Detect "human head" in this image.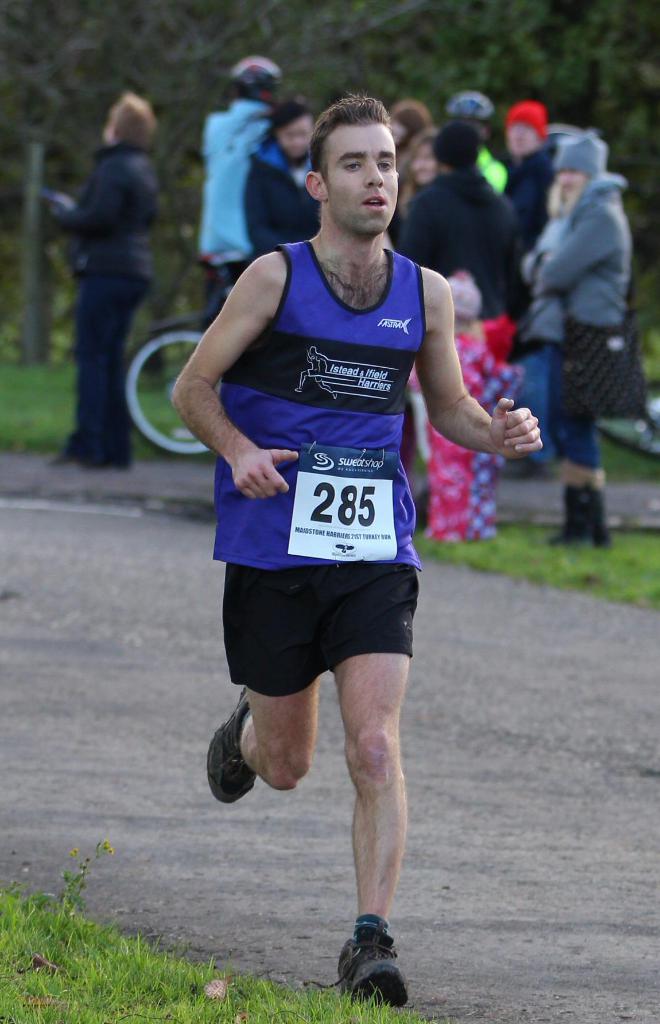
Detection: box(305, 83, 407, 229).
